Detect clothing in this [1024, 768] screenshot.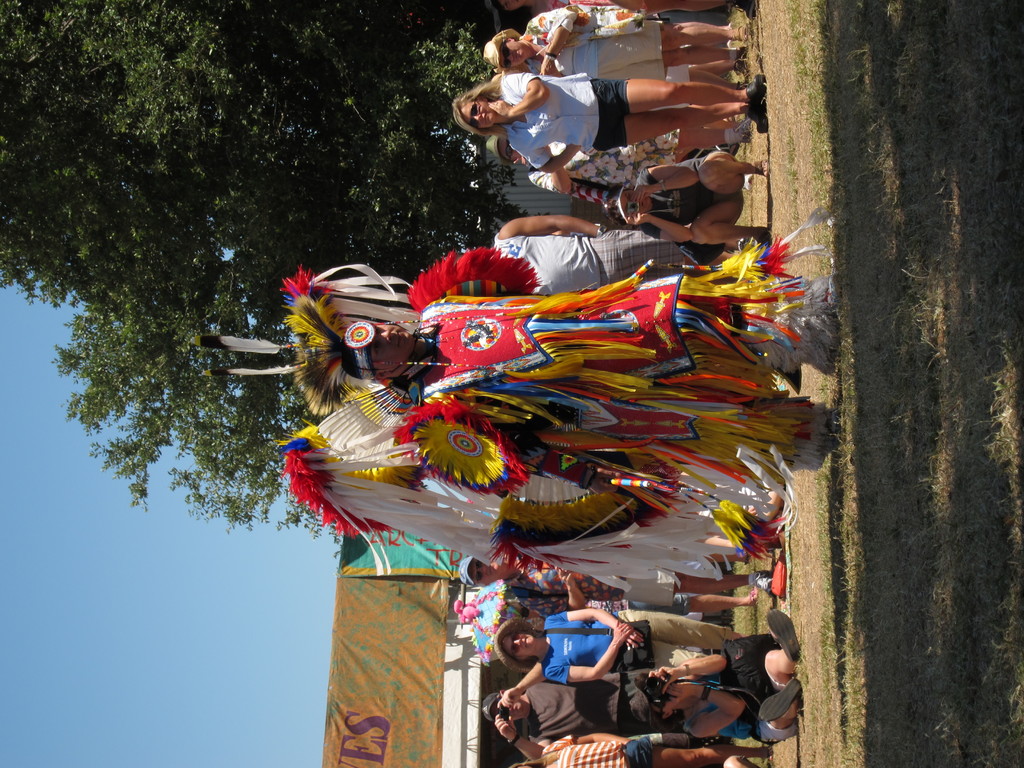
Detection: detection(621, 736, 657, 767).
